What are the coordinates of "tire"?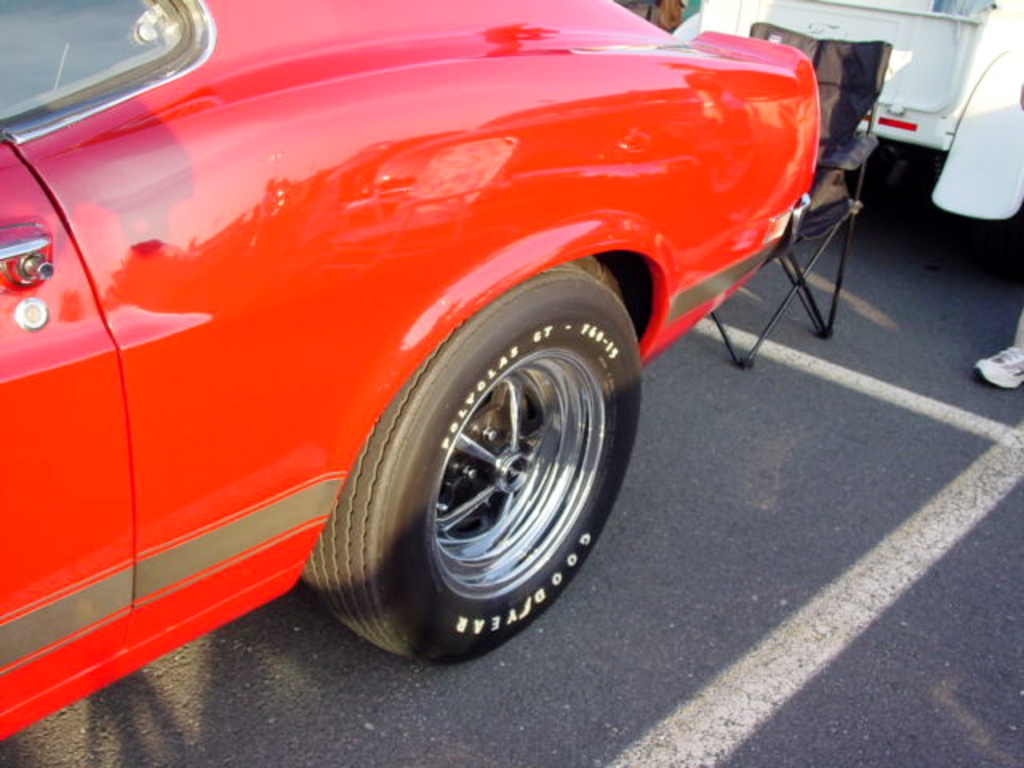
(315, 248, 642, 669).
